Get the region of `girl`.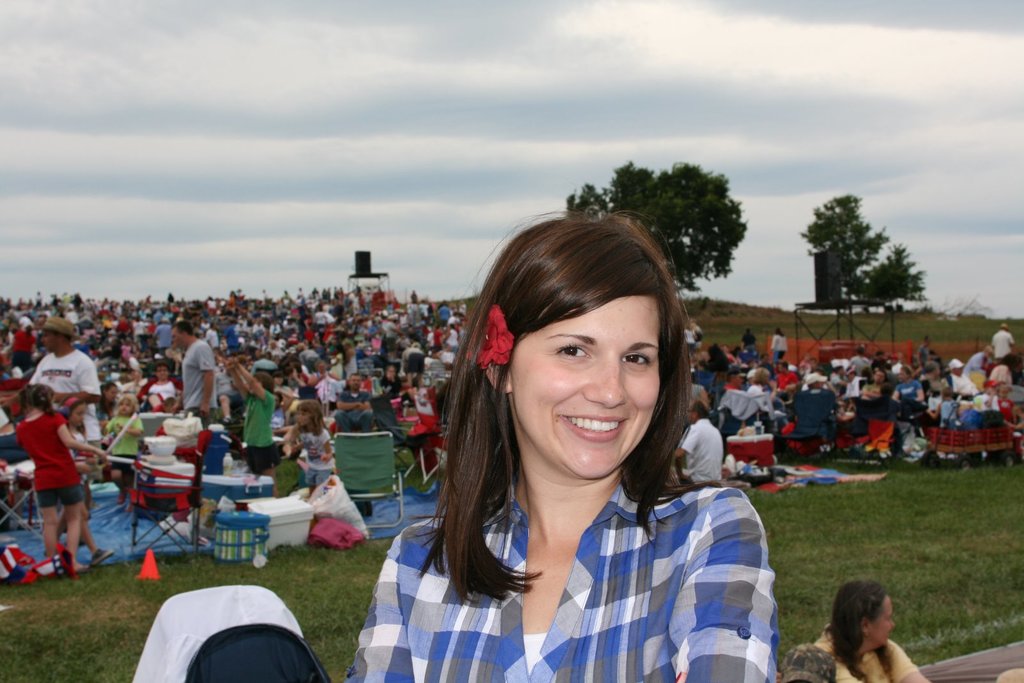
region(102, 392, 143, 504).
